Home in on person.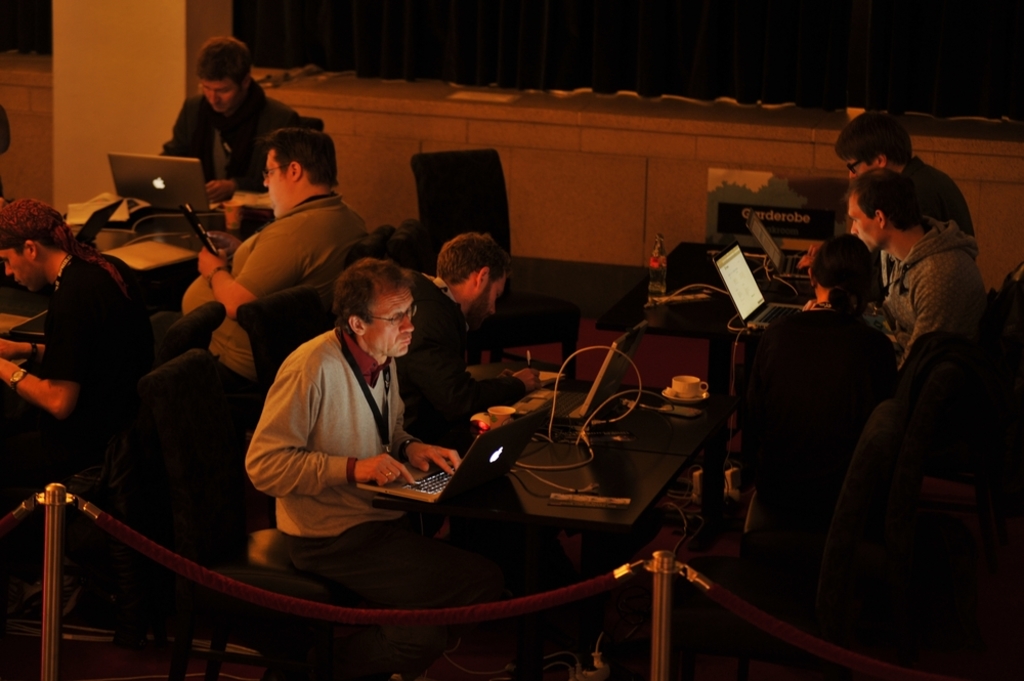
Homed in at x1=828, y1=111, x2=973, y2=253.
